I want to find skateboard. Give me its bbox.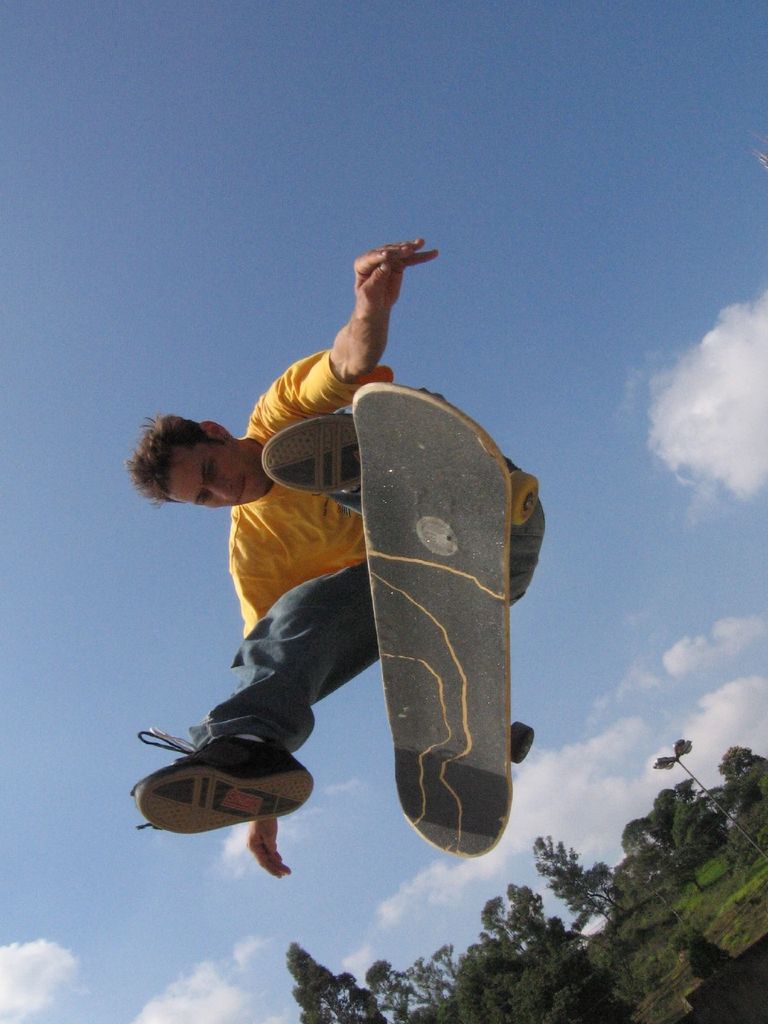
box(346, 377, 534, 865).
